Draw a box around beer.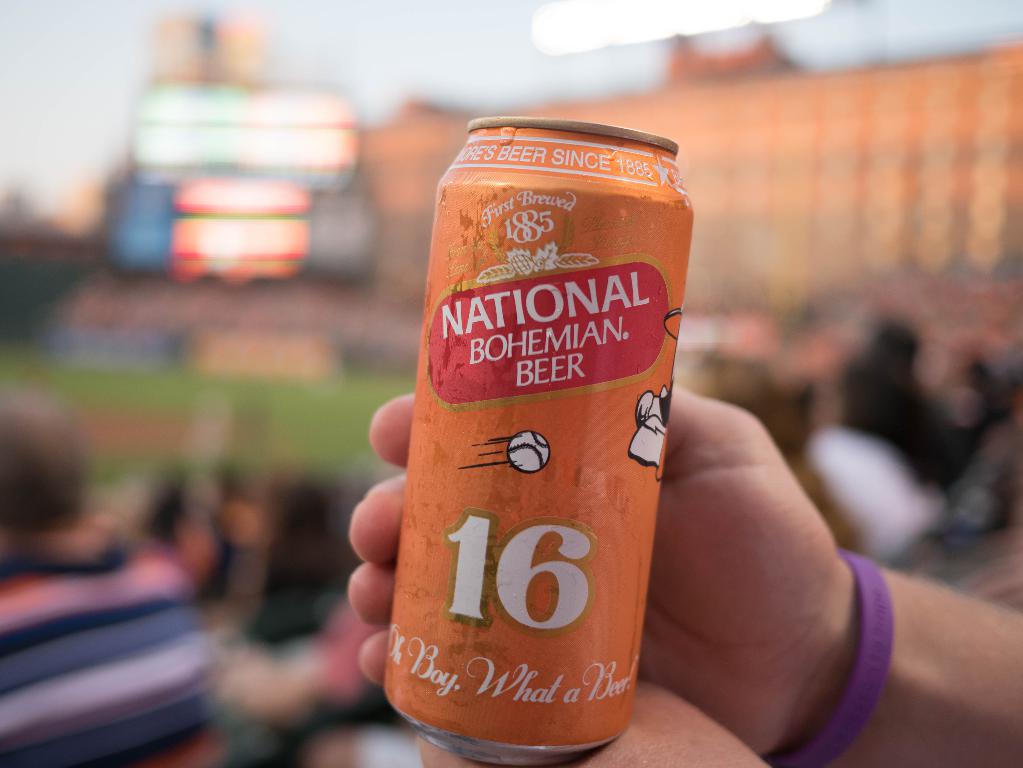
{"x1": 381, "y1": 121, "x2": 694, "y2": 762}.
